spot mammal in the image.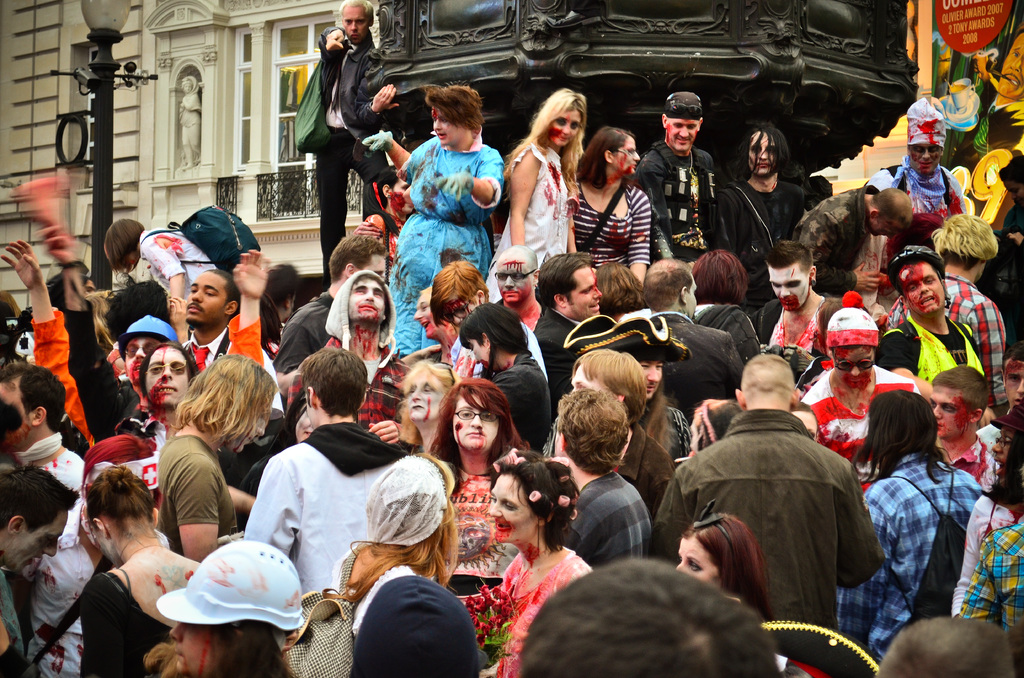
mammal found at locate(102, 211, 237, 312).
